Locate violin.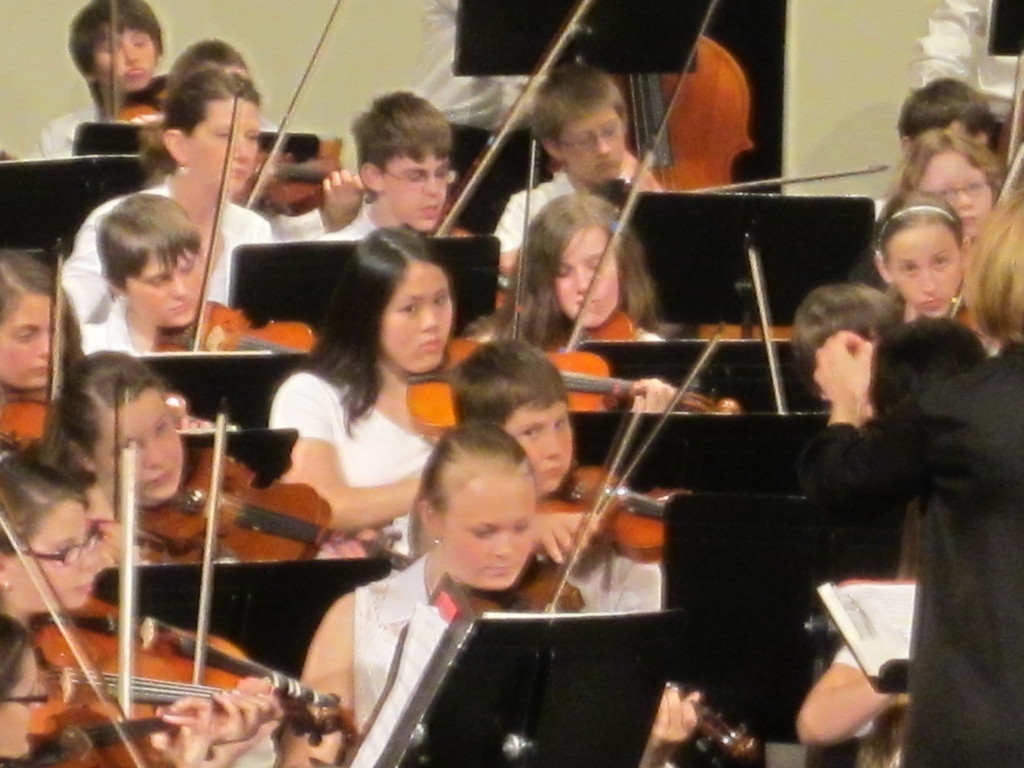
Bounding box: bbox=(0, 230, 74, 451).
